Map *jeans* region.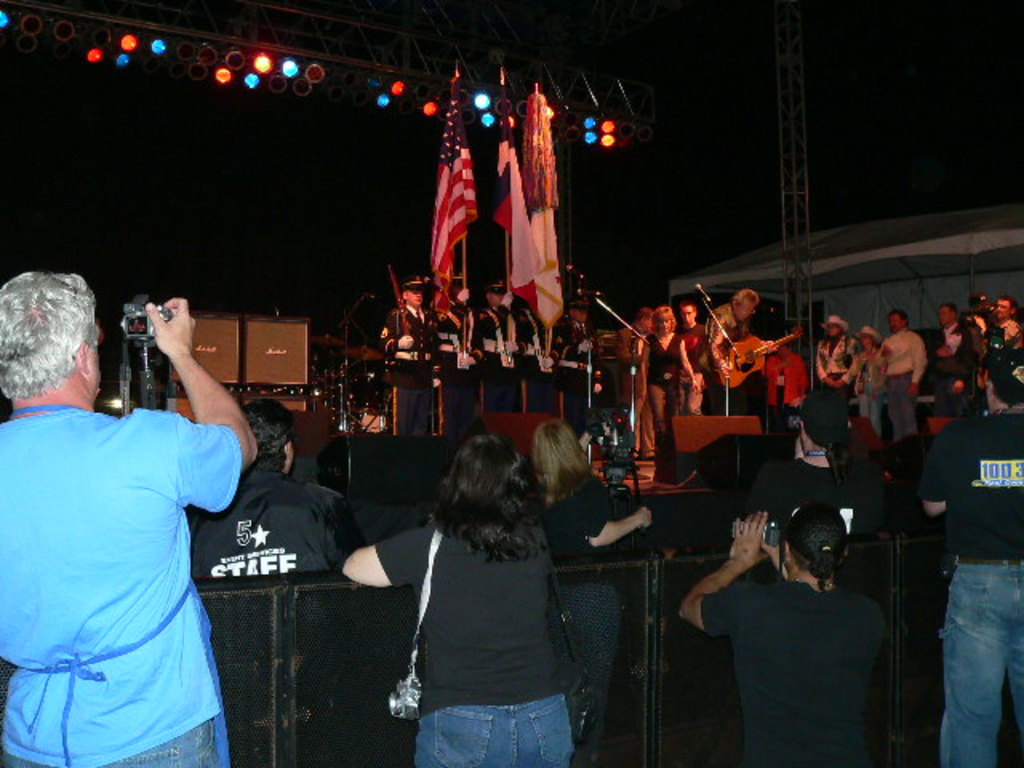
Mapped to select_region(0, 720, 221, 766).
